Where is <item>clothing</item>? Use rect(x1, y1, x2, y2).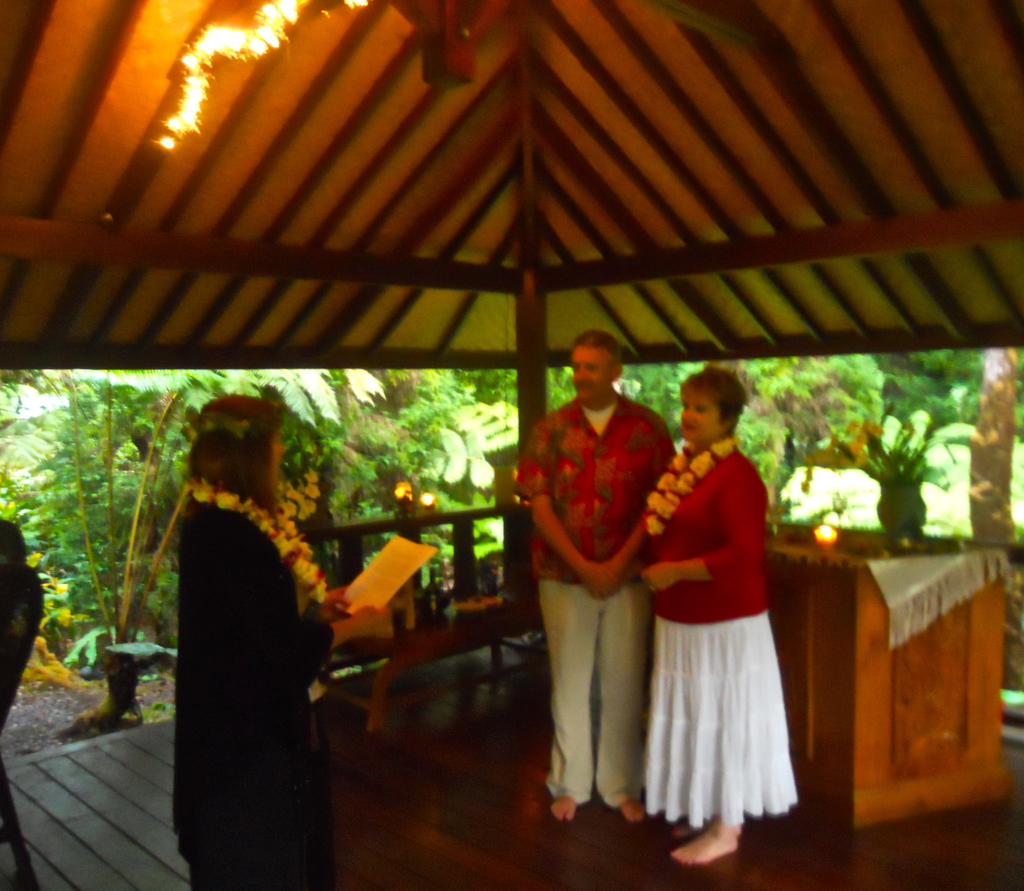
rect(529, 367, 675, 744).
